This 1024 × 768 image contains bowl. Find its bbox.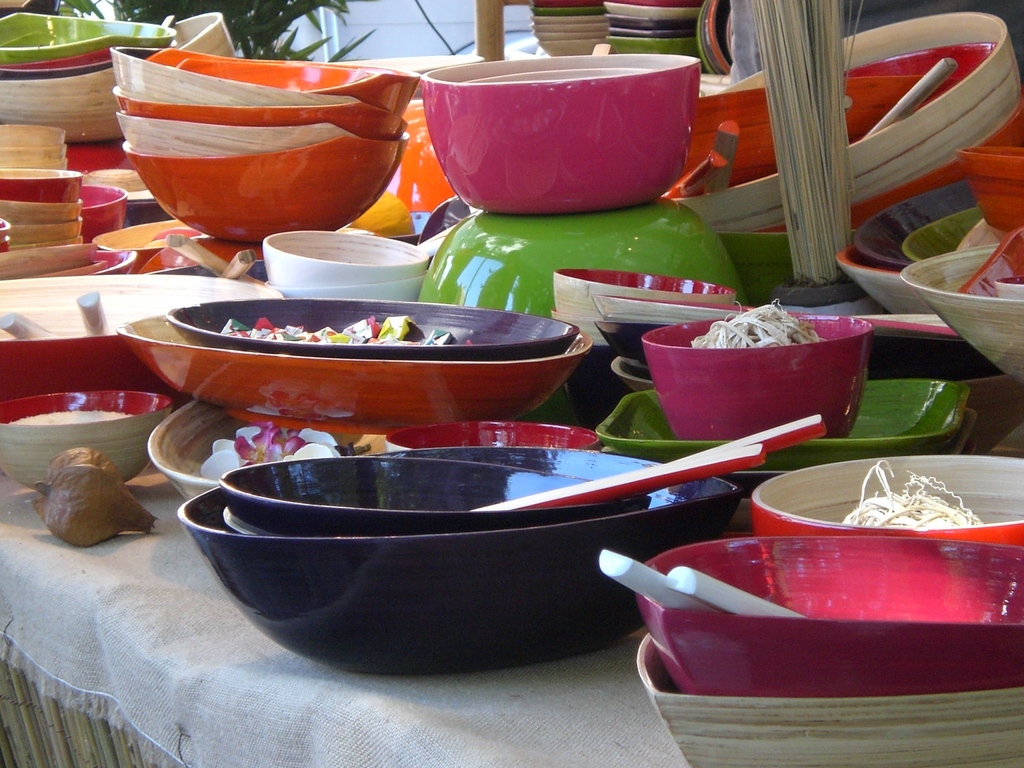
{"x1": 0, "y1": 391, "x2": 170, "y2": 486}.
